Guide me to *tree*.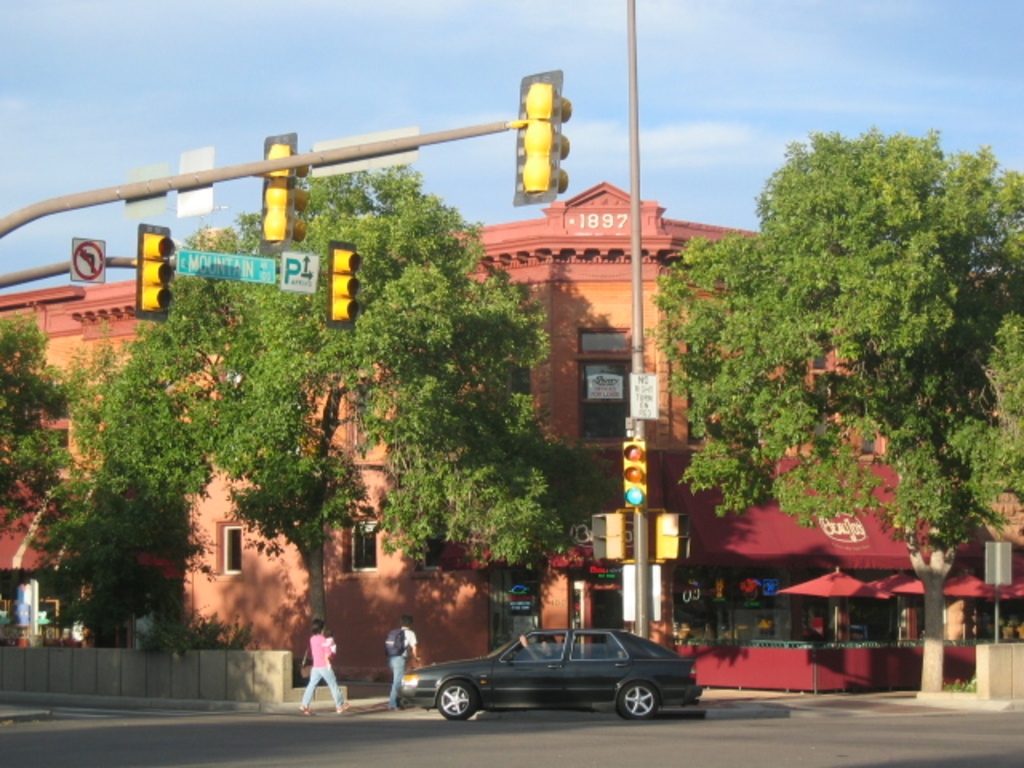
Guidance: detection(0, 314, 101, 542).
